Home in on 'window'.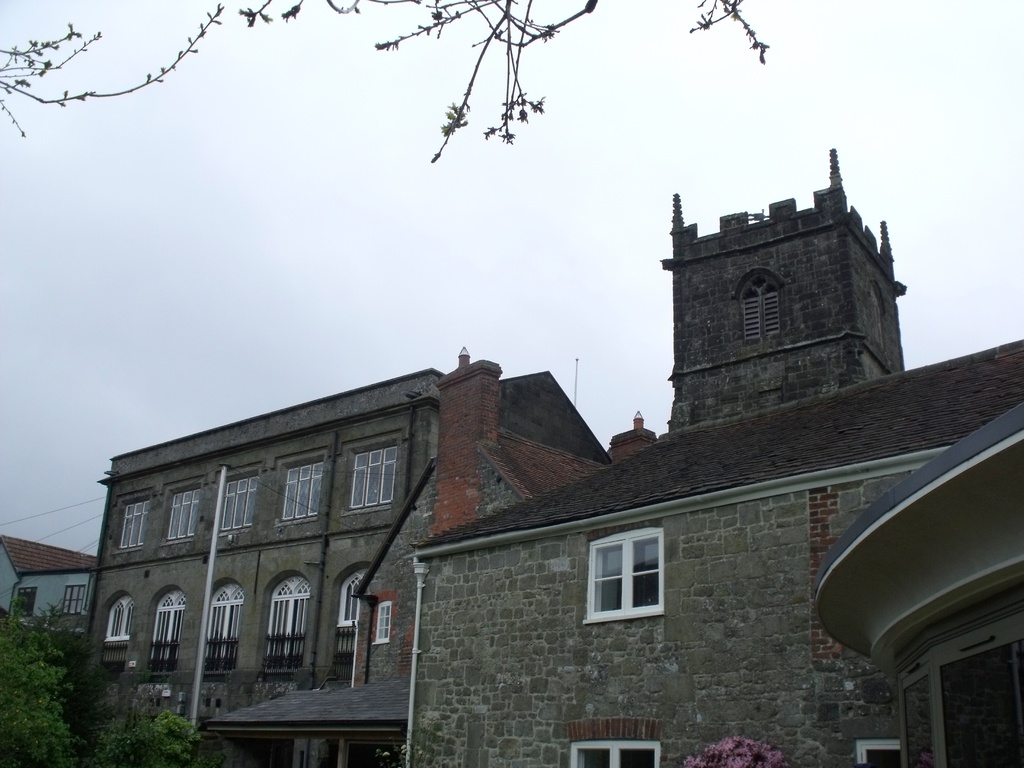
Homed in at [292, 740, 344, 767].
